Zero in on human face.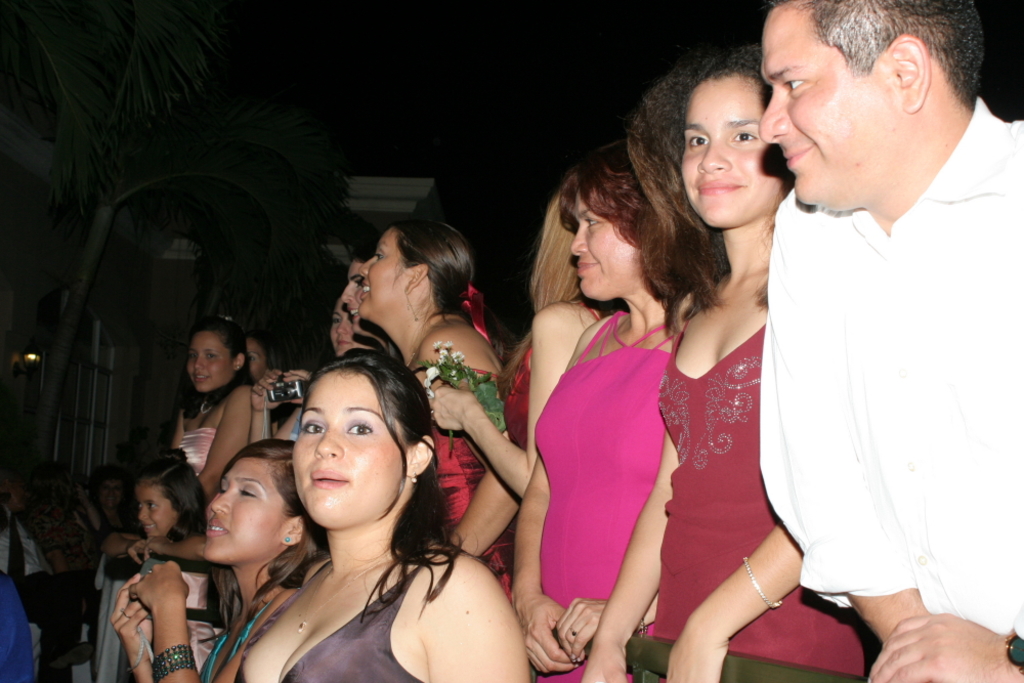
Zeroed in: <box>333,300,368,359</box>.
